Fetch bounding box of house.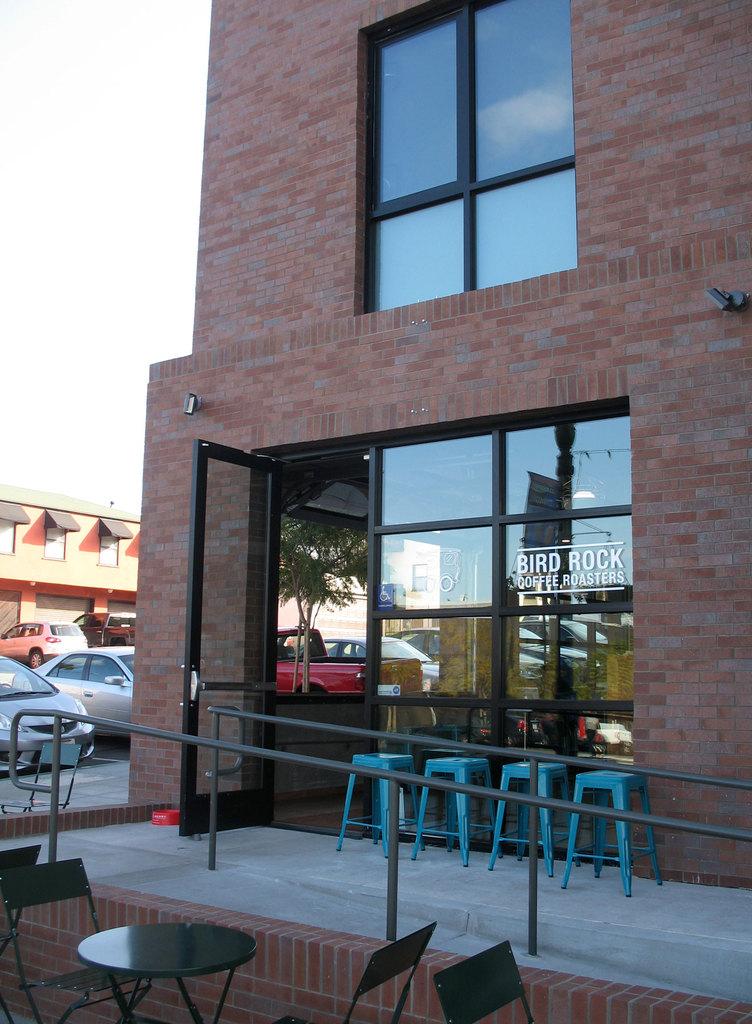
Bbox: BBox(0, 479, 142, 629).
